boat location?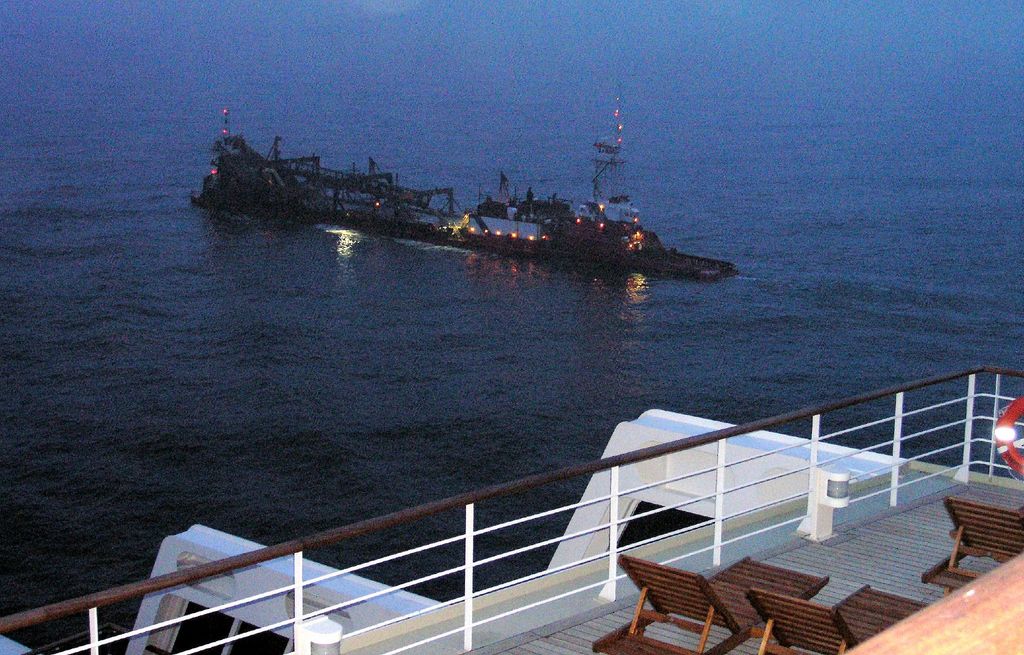
<box>4,362,1023,654</box>
